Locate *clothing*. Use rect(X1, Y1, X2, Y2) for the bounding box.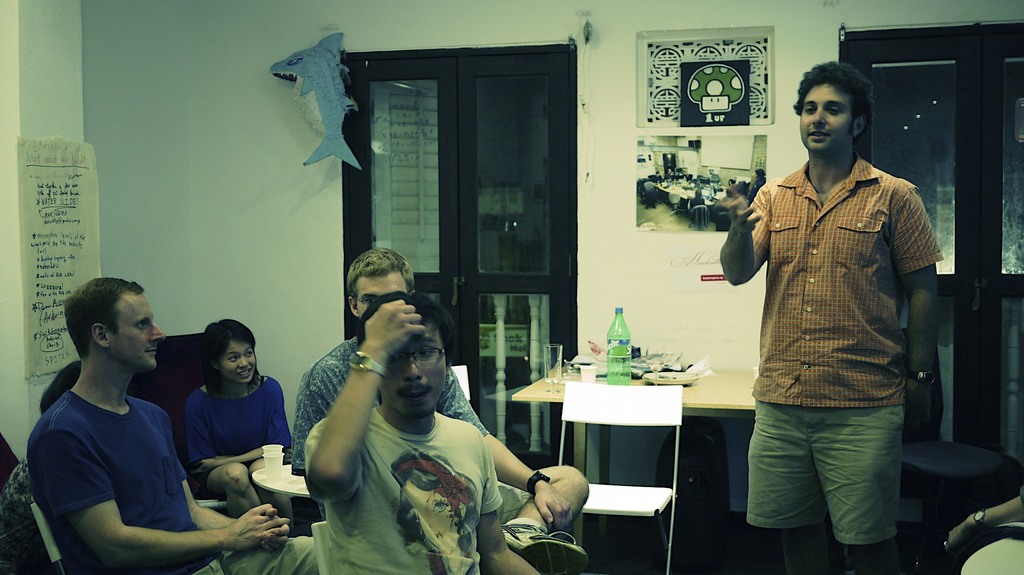
rect(296, 335, 481, 449).
